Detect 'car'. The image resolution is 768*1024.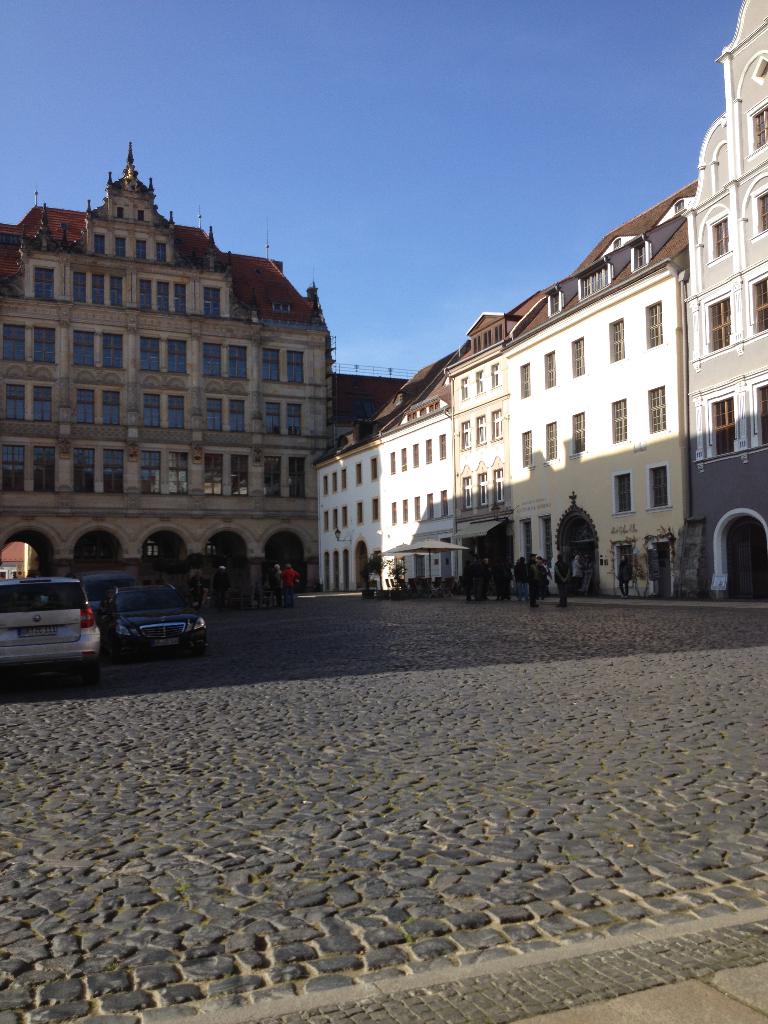
(8,562,100,680).
